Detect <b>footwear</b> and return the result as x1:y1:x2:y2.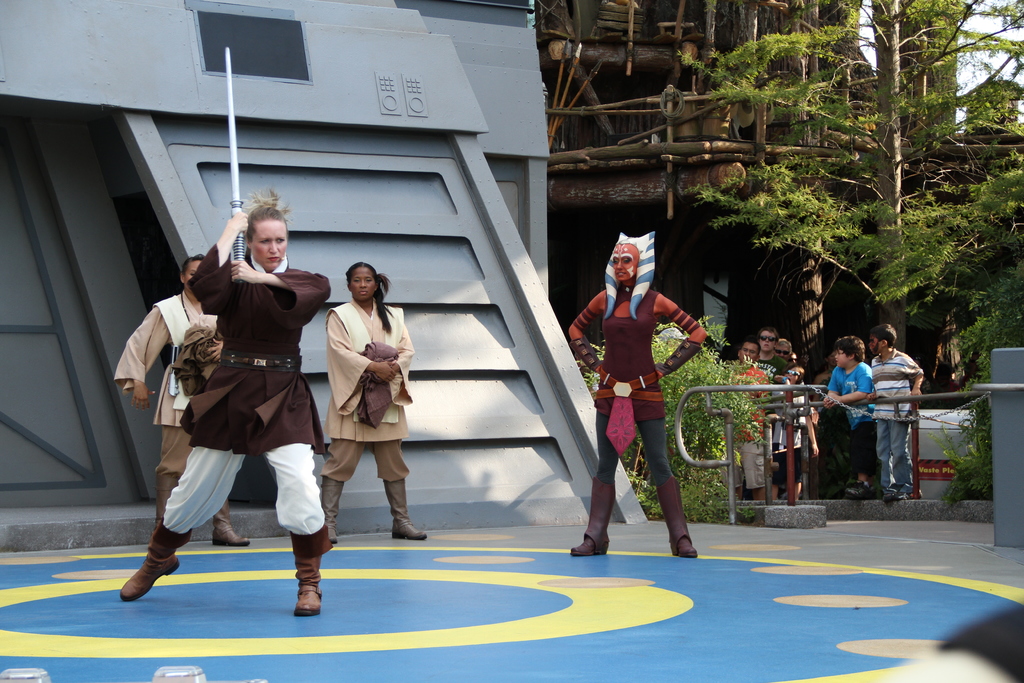
842:477:877:498.
